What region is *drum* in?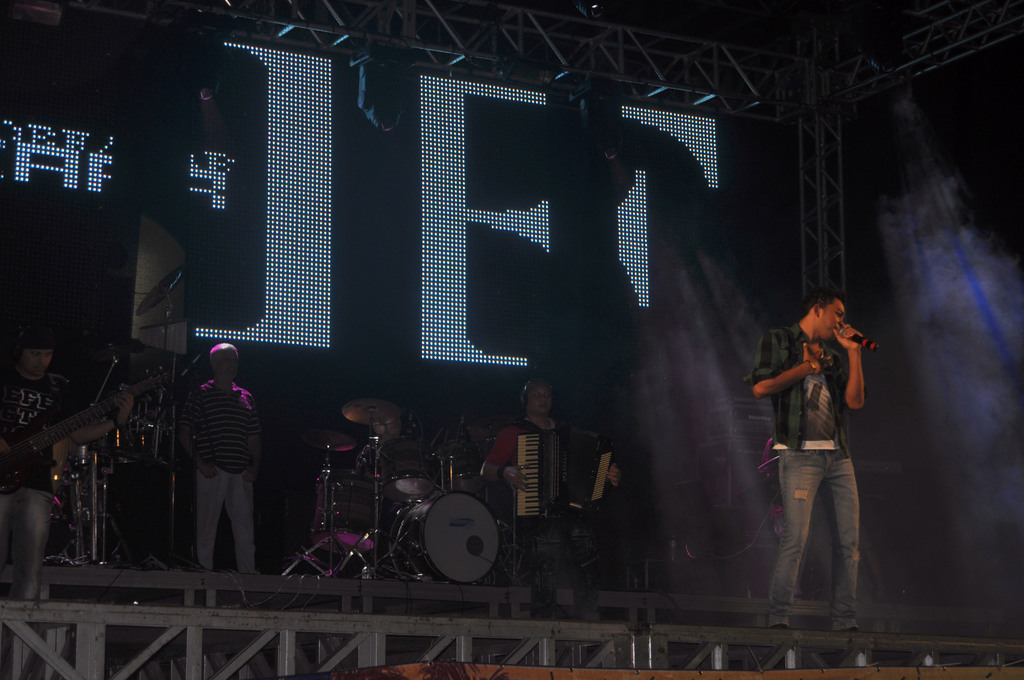
Rect(387, 441, 438, 500).
